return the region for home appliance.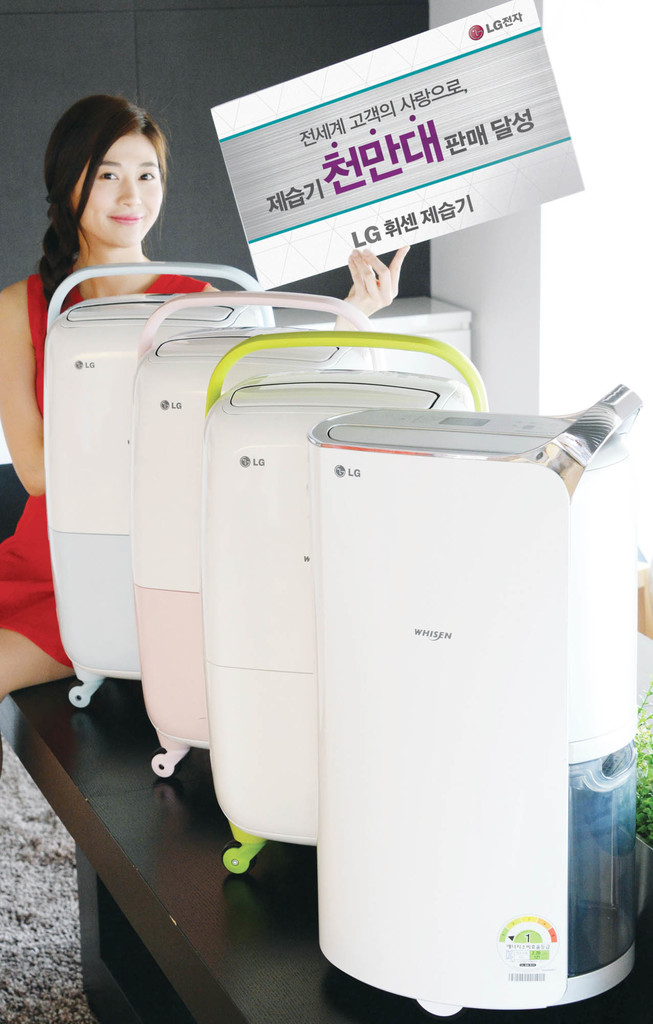
205,328,501,876.
